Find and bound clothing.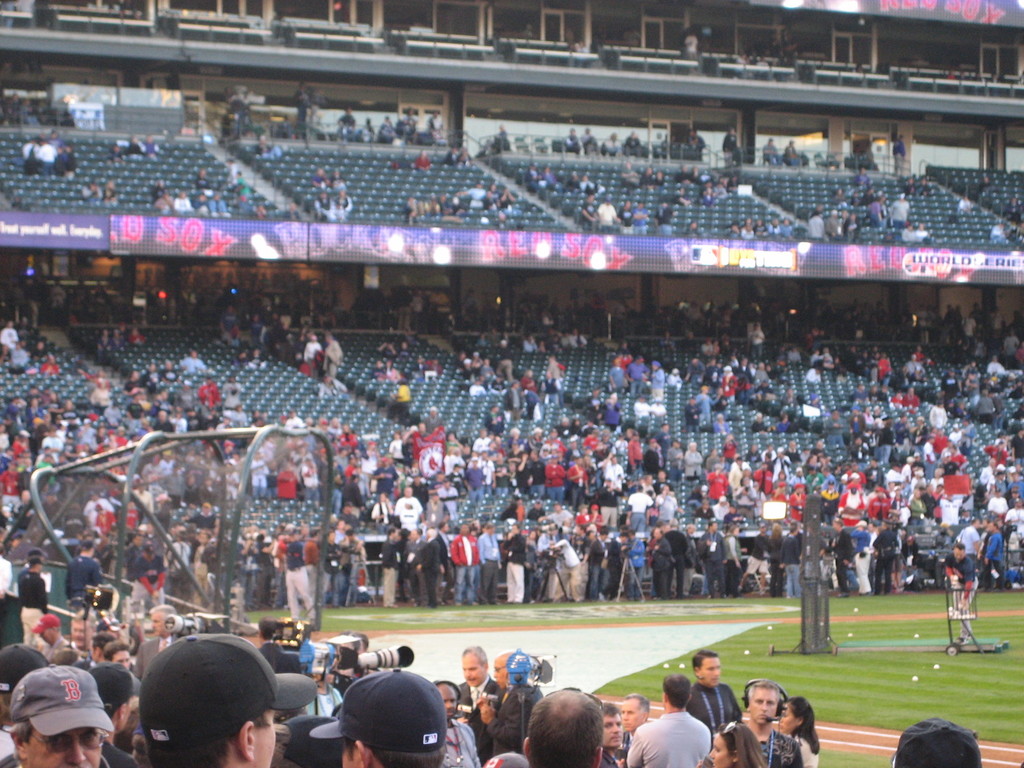
Bound: <region>624, 440, 639, 466</region>.
